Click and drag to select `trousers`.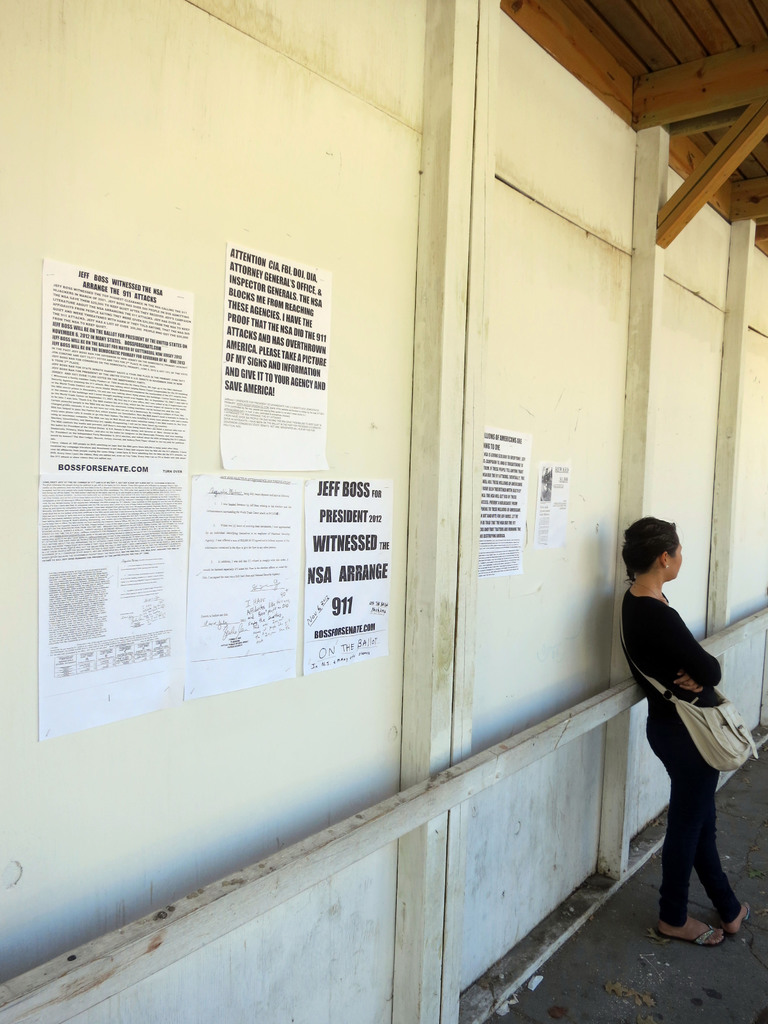
Selection: left=643, top=719, right=738, bottom=925.
